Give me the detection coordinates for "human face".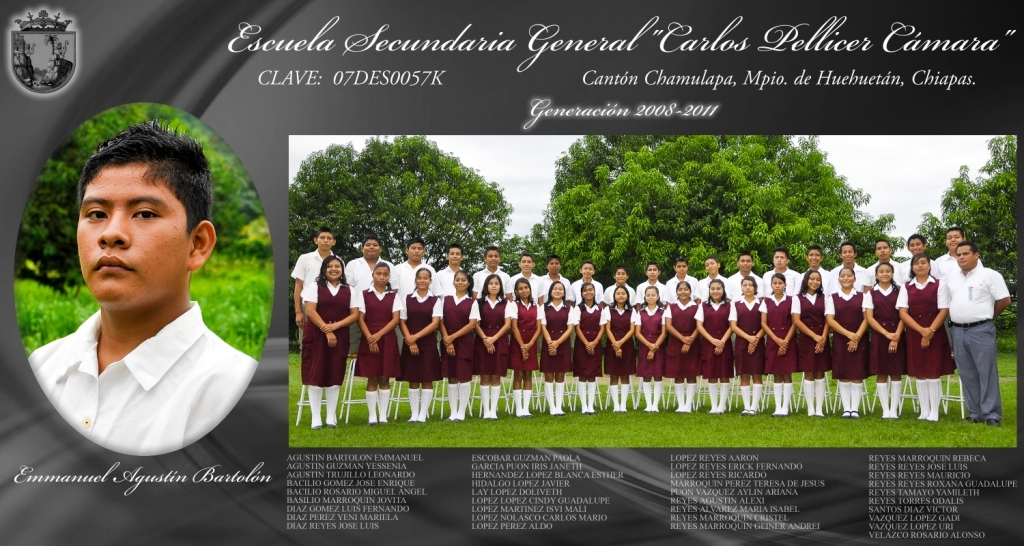
(left=583, top=286, right=596, bottom=306).
